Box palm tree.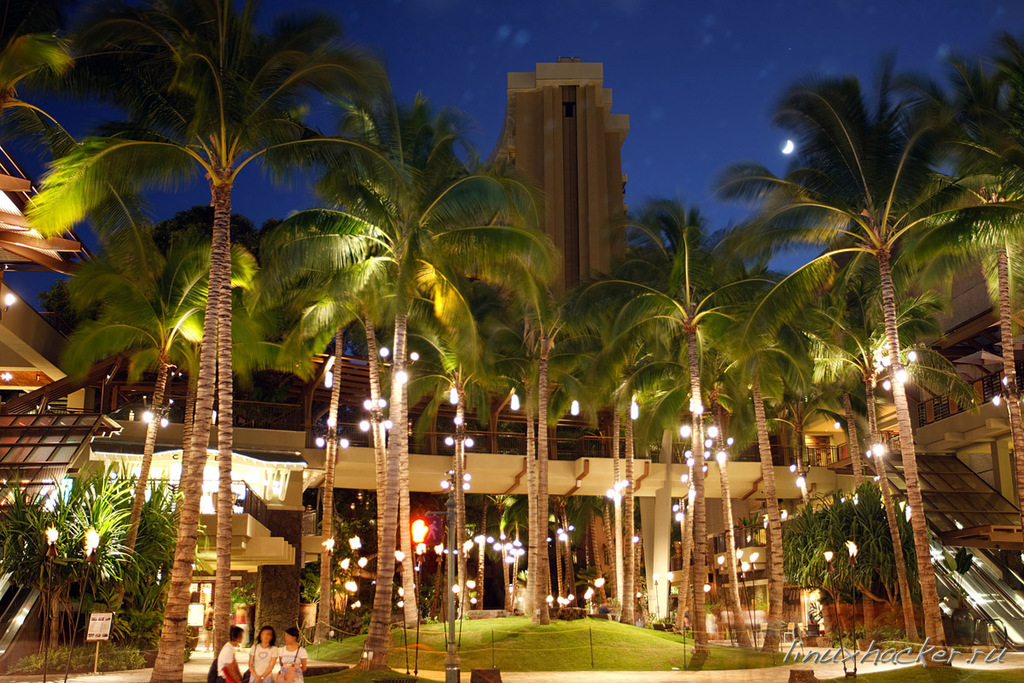
bbox=[812, 245, 941, 637].
